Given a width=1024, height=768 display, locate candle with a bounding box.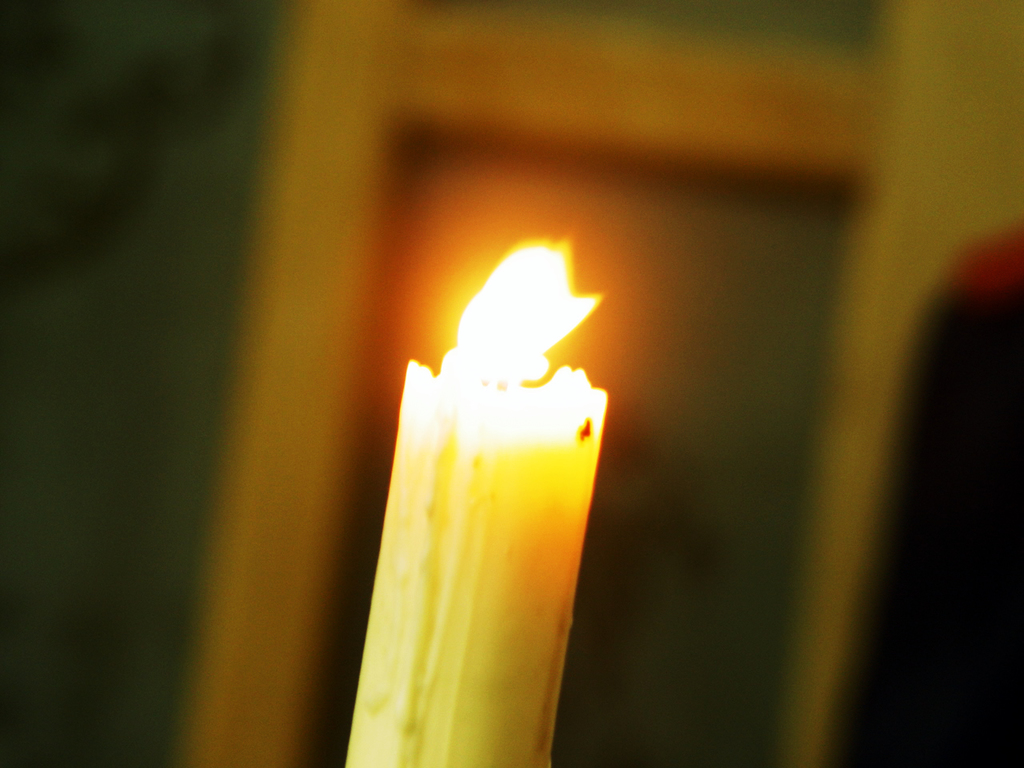
Located: [342,238,604,767].
